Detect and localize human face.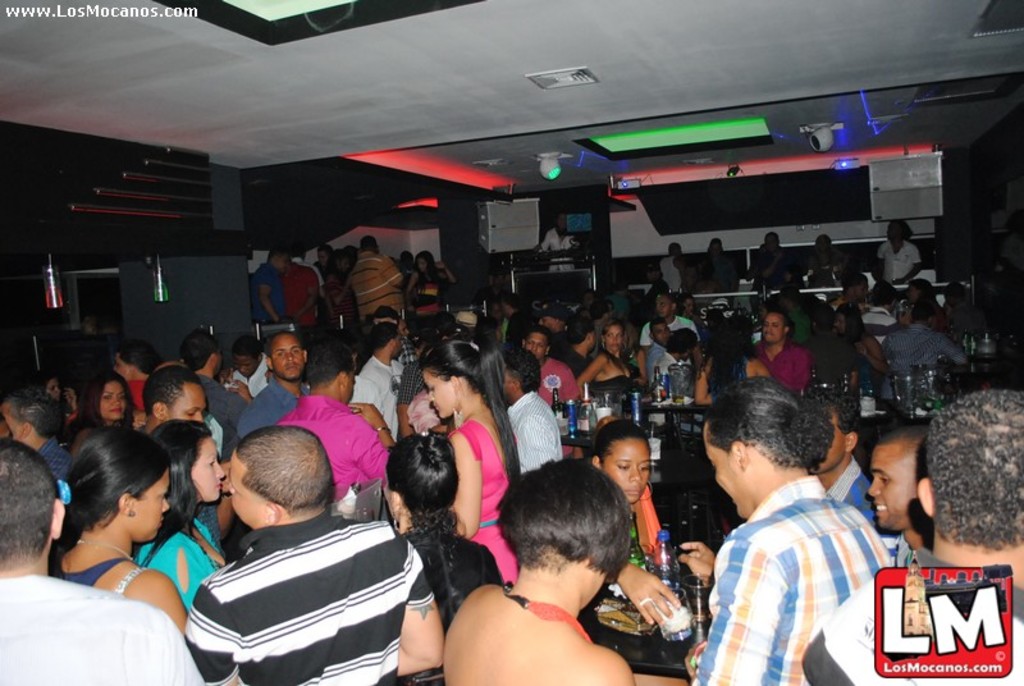
Localized at bbox=[604, 324, 618, 353].
